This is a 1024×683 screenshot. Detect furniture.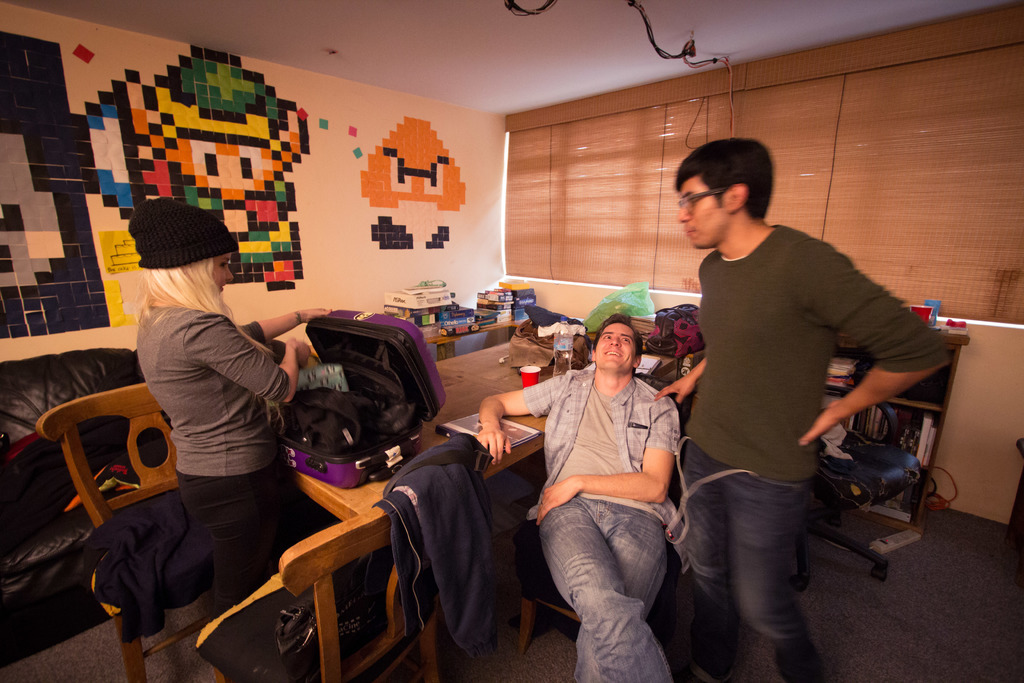
x1=420, y1=306, x2=530, y2=357.
